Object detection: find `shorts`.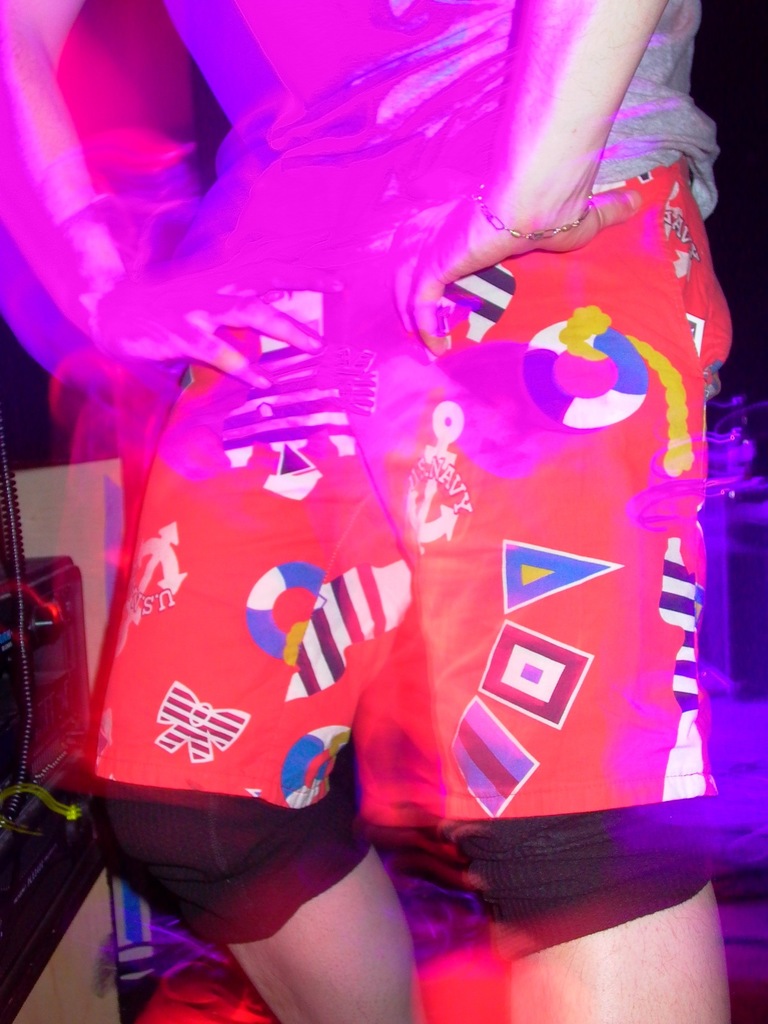
locate(94, 154, 733, 828).
